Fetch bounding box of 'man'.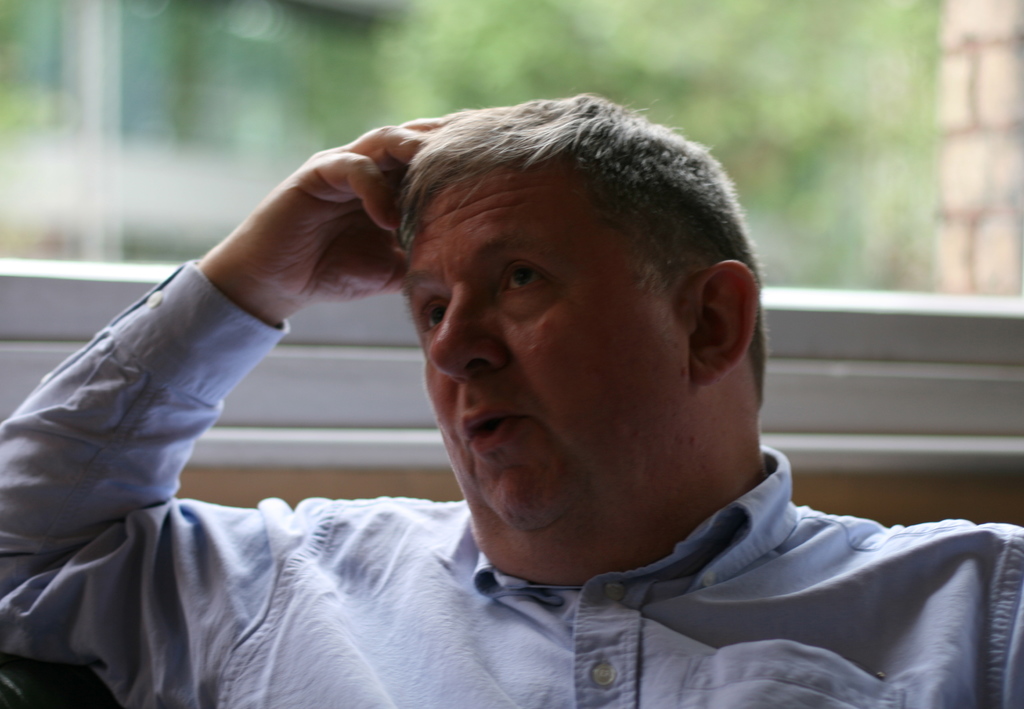
Bbox: box(7, 96, 988, 693).
